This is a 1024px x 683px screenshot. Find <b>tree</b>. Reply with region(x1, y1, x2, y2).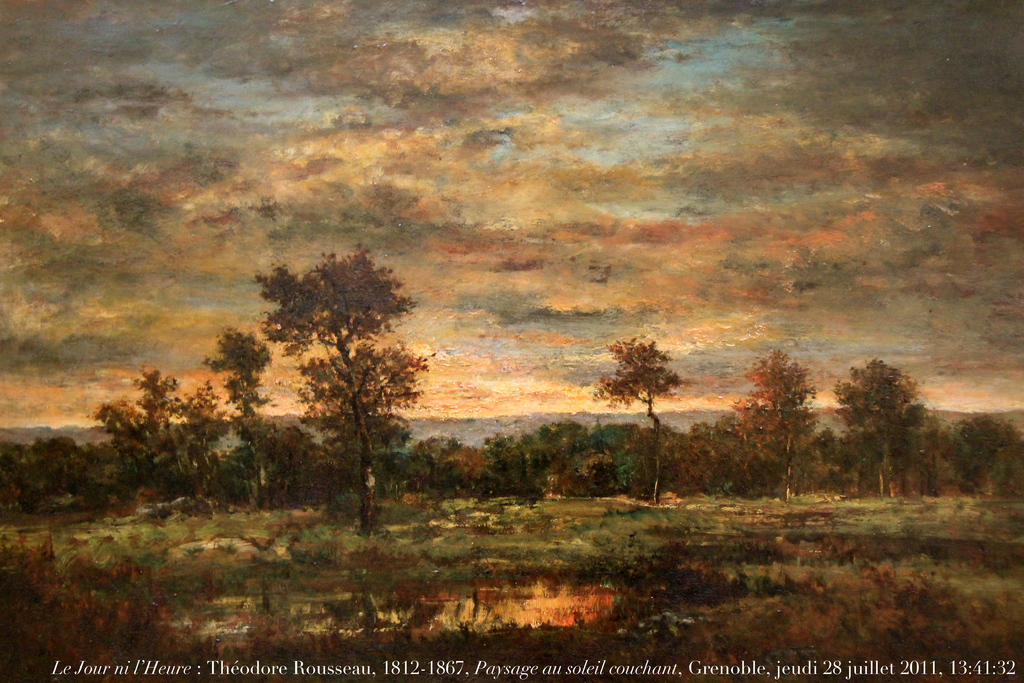
region(256, 245, 425, 522).
